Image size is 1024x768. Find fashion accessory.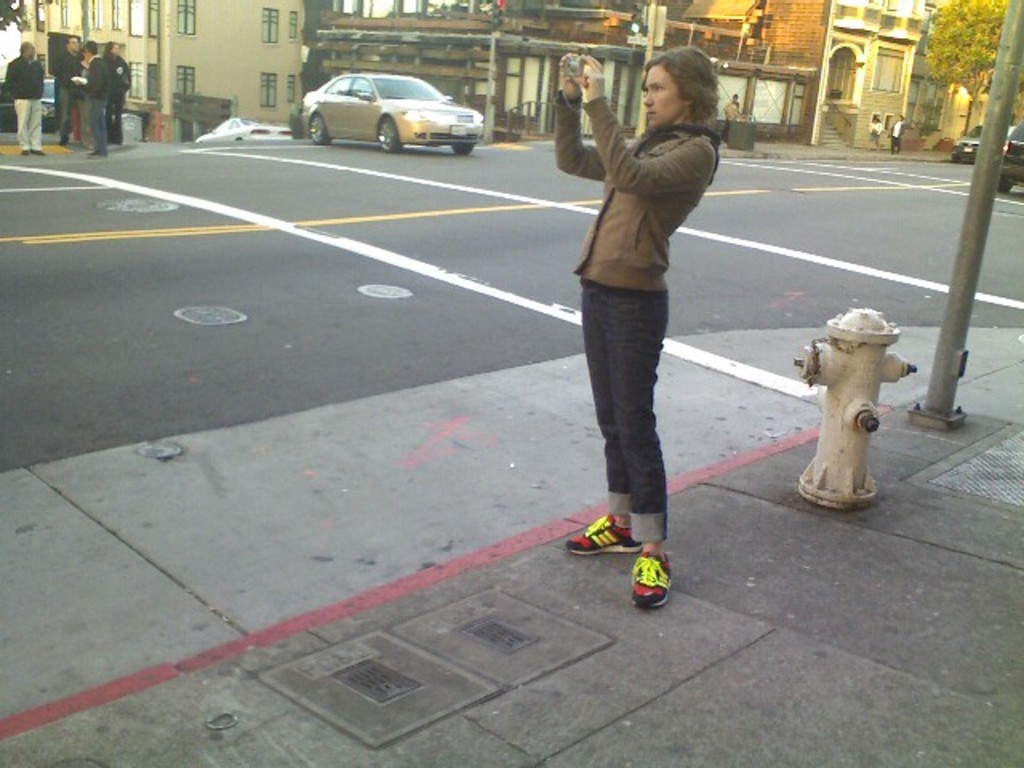
(568, 506, 643, 558).
